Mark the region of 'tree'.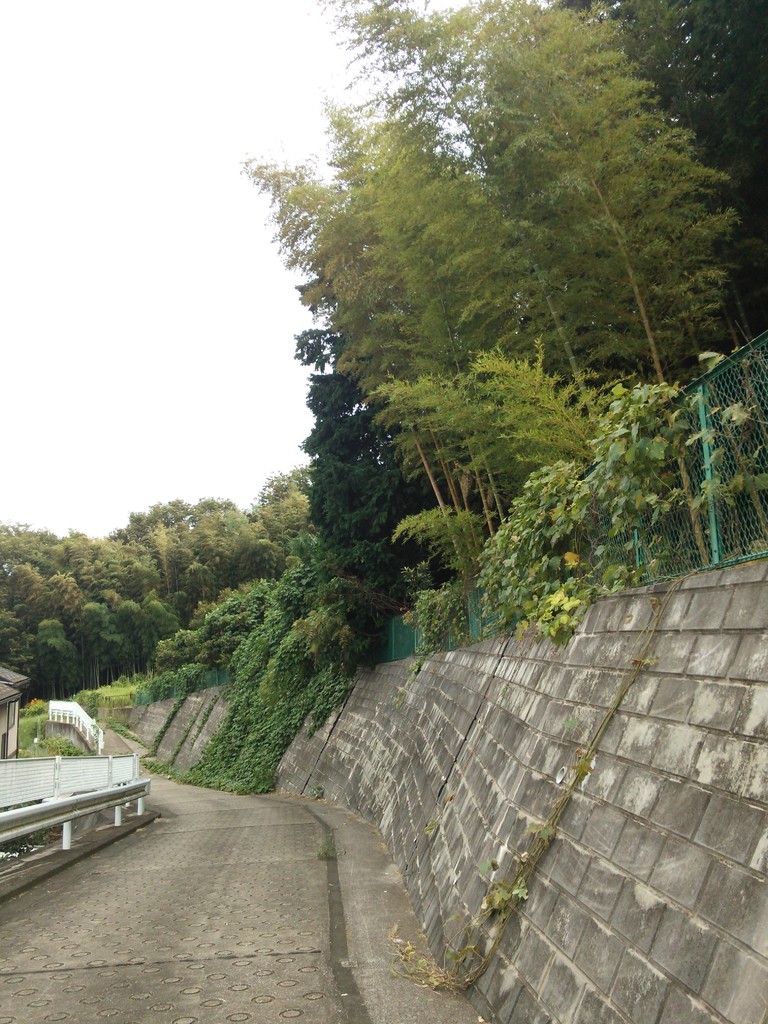
Region: box=[326, 0, 726, 562].
